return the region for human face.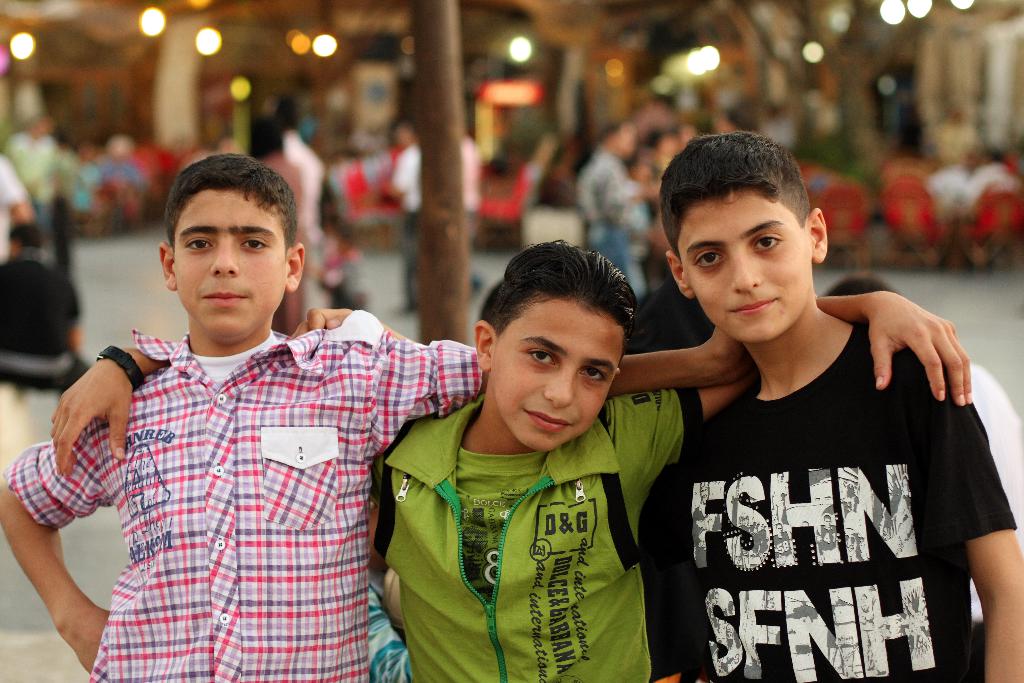
Rect(166, 192, 289, 343).
